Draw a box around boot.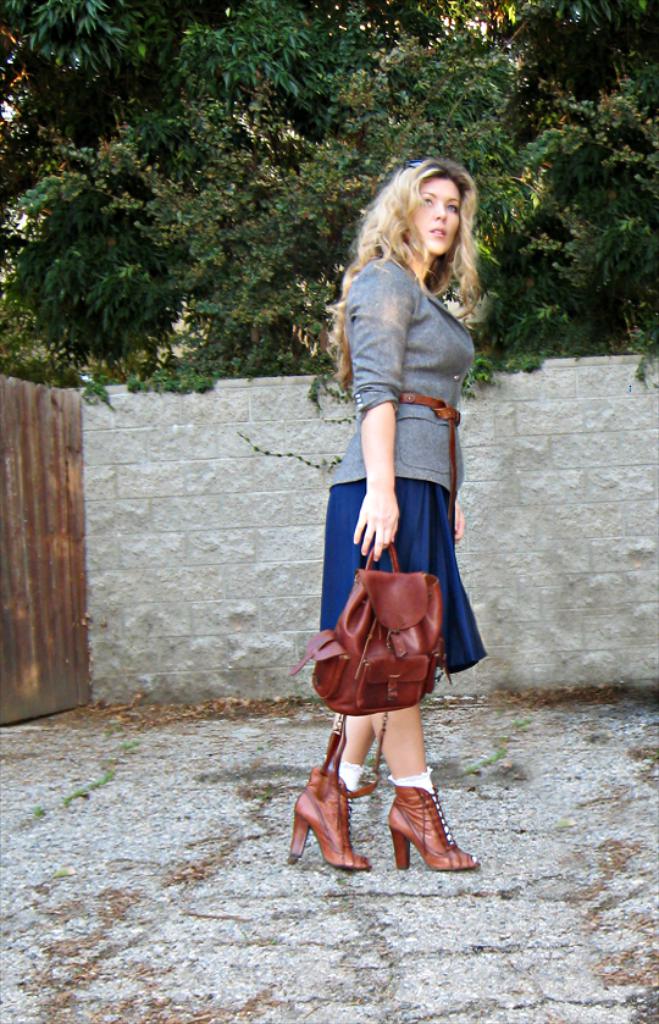
(left=282, top=763, right=372, bottom=870).
